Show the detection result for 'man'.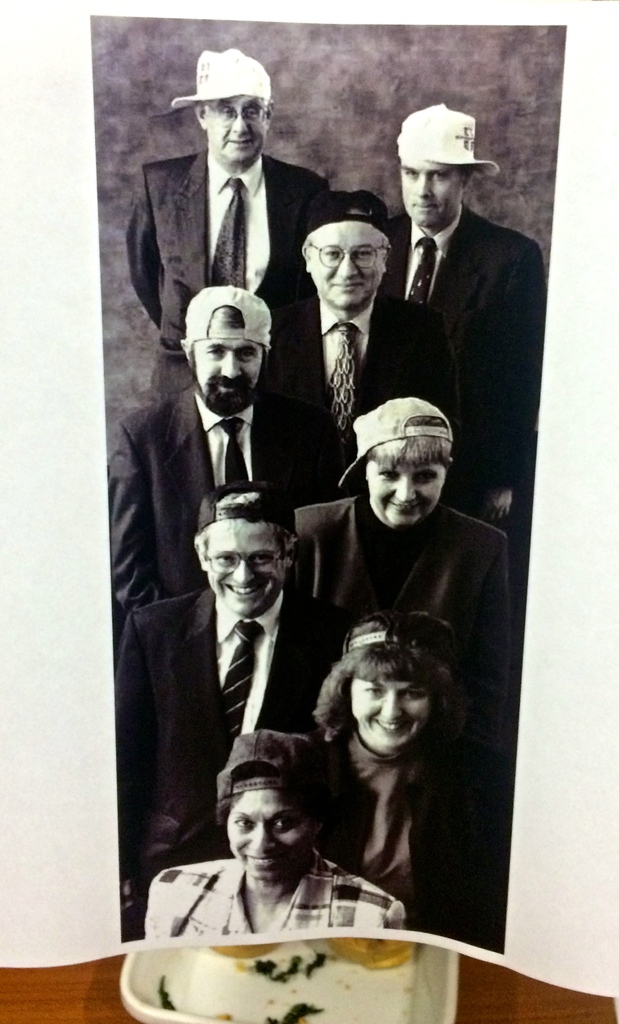
(left=284, top=385, right=519, bottom=681).
